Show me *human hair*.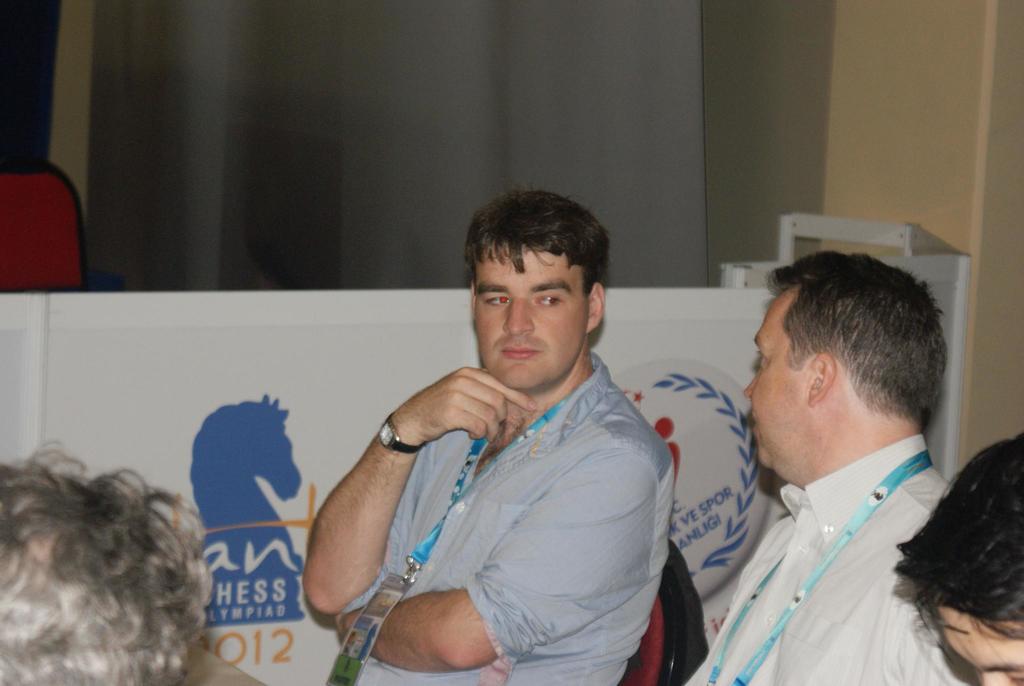
*human hair* is here: x1=0 y1=431 x2=221 y2=683.
